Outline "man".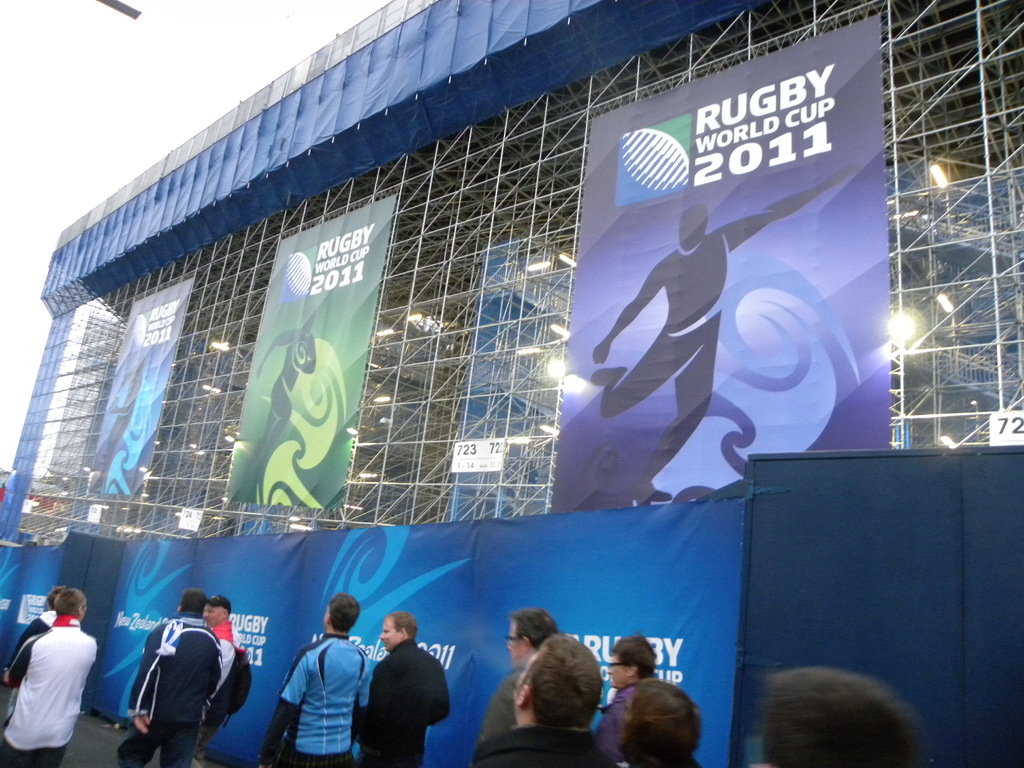
Outline: box(256, 597, 374, 767).
